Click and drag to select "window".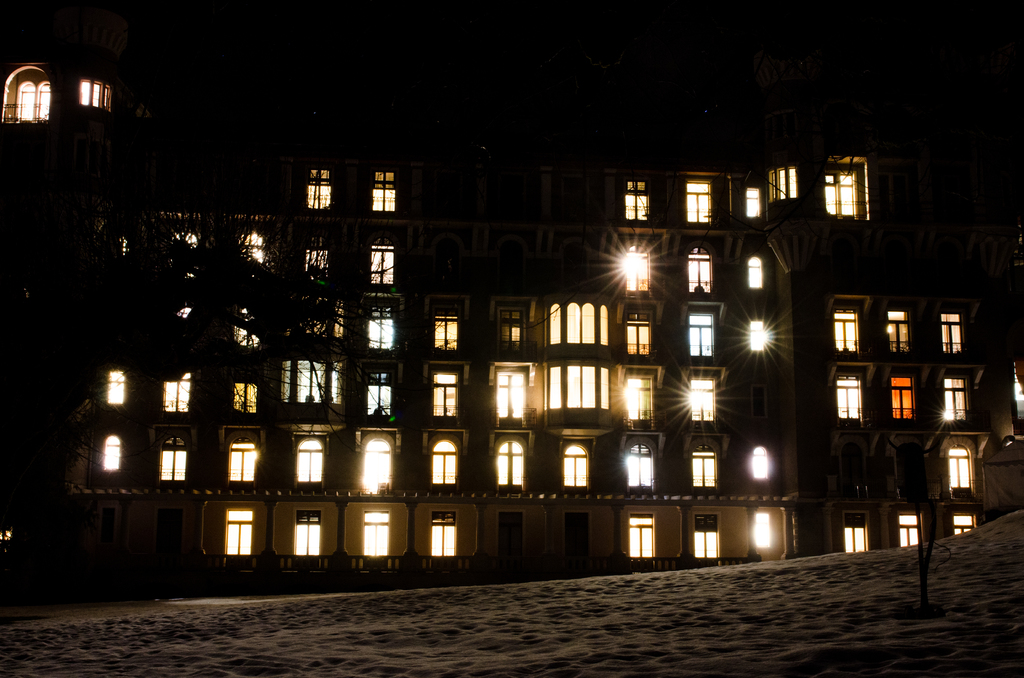
Selection: box=[159, 442, 190, 481].
